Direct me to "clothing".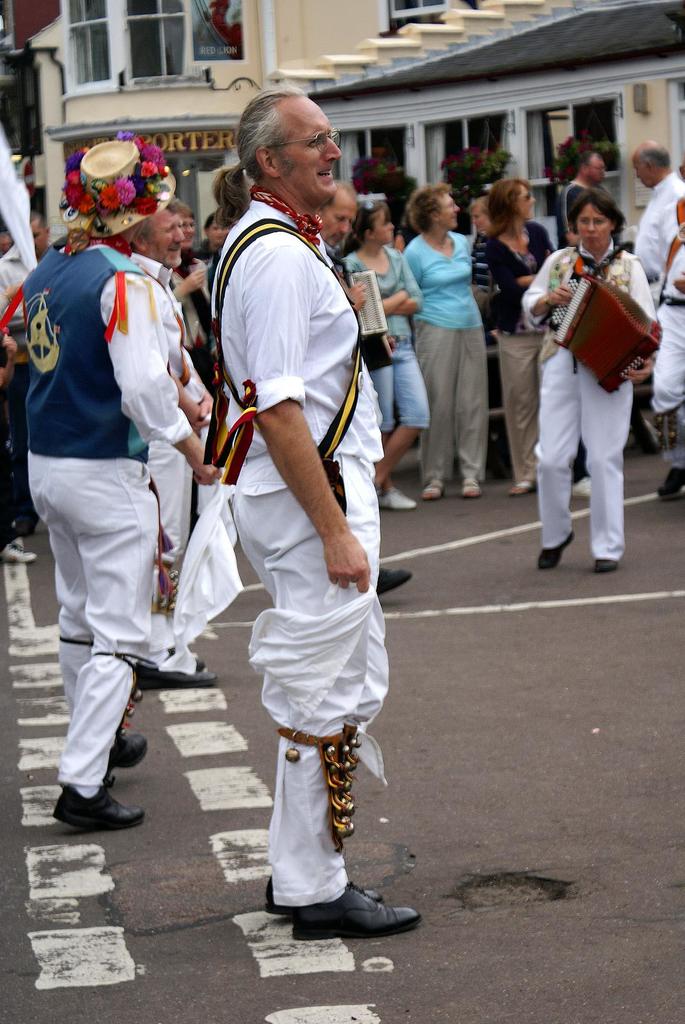
Direction: (535, 340, 636, 557).
